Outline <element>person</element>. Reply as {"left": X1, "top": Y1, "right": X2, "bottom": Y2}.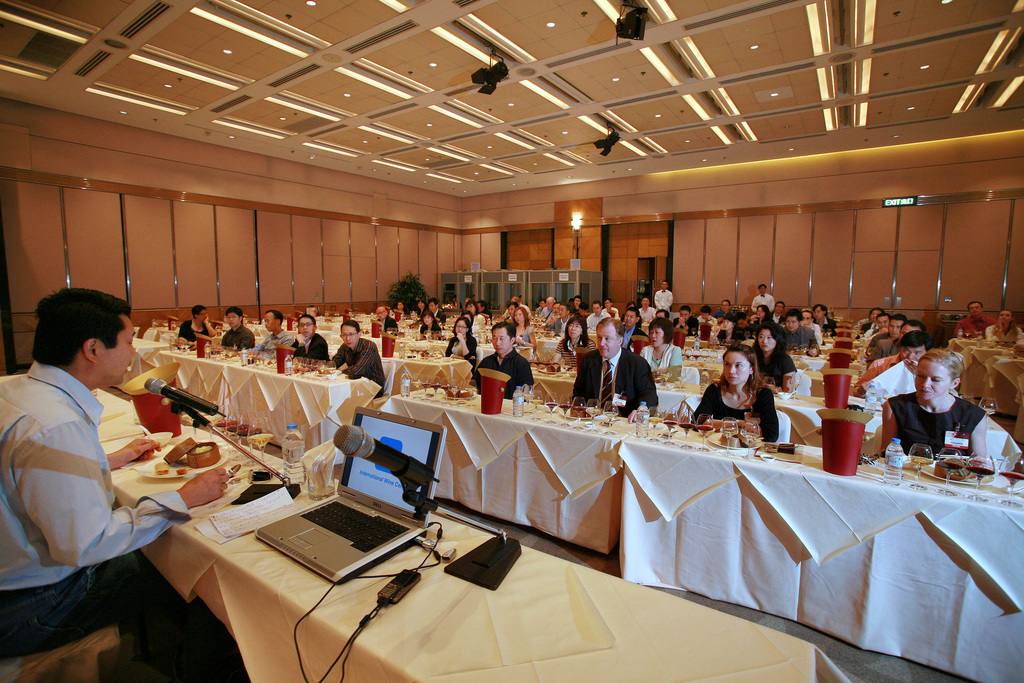
{"left": 282, "top": 315, "right": 328, "bottom": 372}.
